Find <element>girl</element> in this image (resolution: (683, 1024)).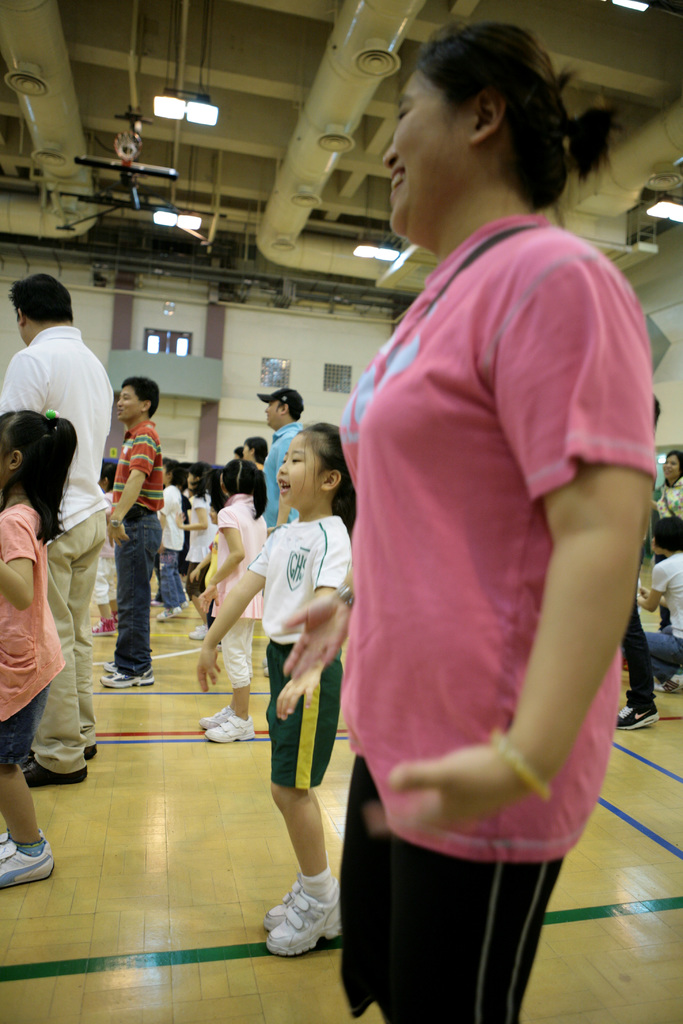
190, 455, 271, 740.
